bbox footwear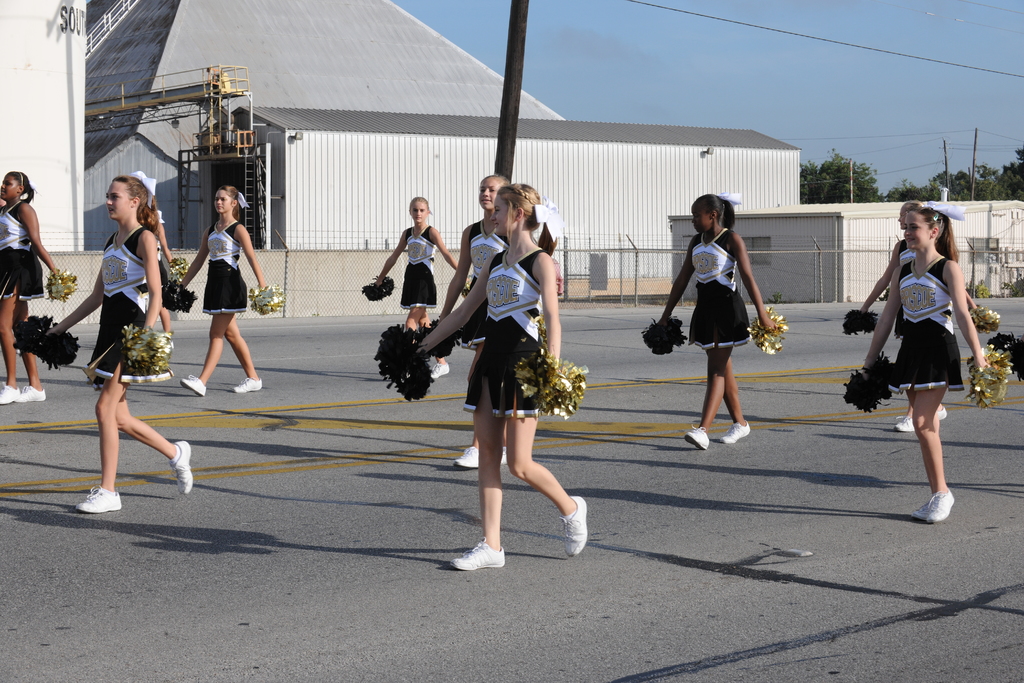
crop(686, 424, 708, 449)
